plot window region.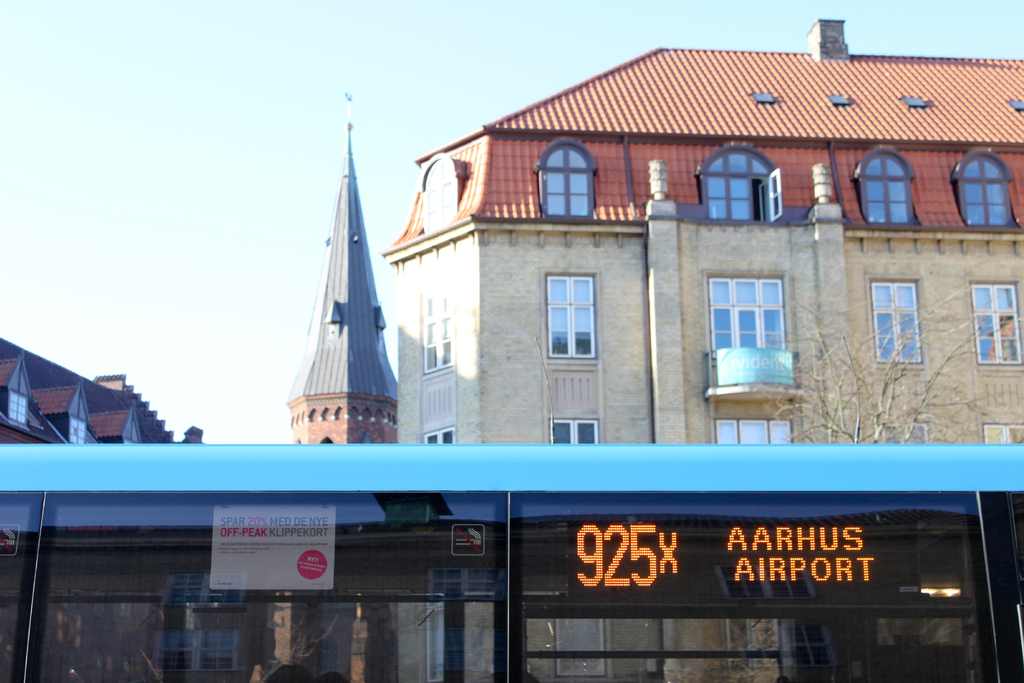
Plotted at [left=852, top=147, right=920, bottom=227].
